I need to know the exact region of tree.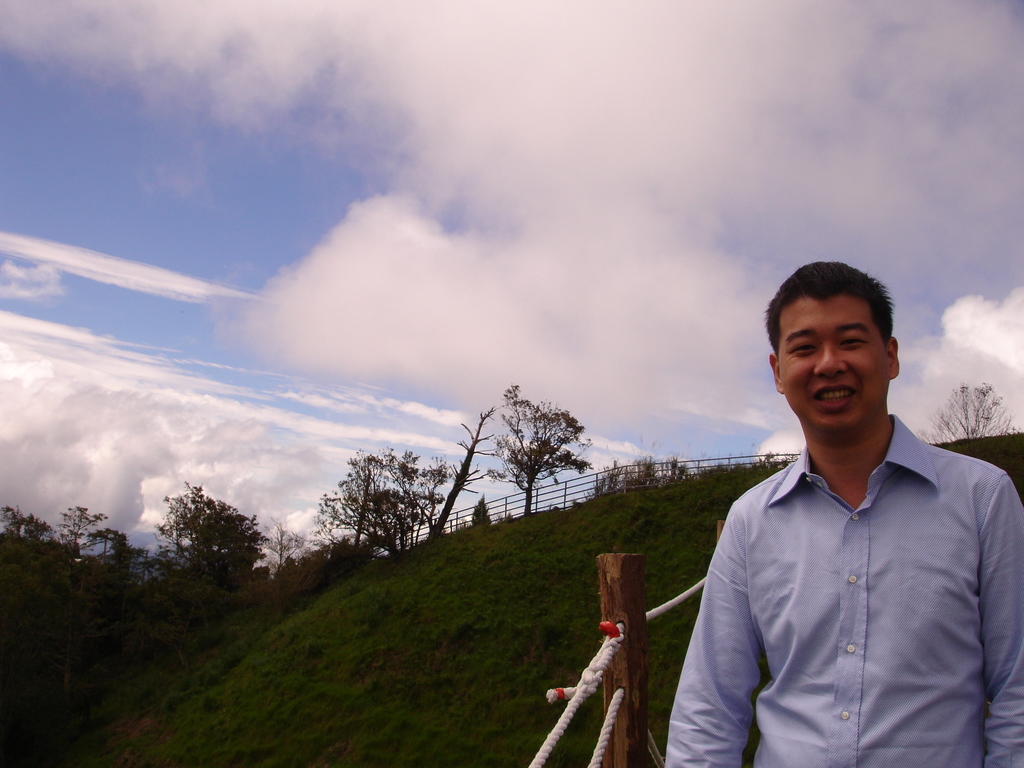
Region: (99,532,134,578).
